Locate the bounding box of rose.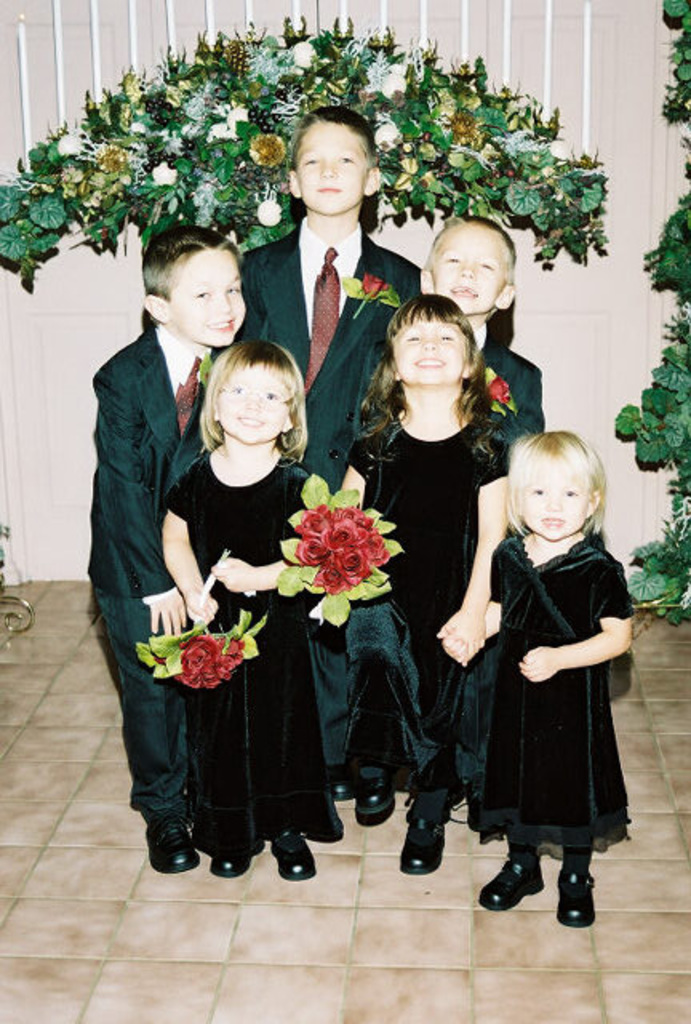
Bounding box: (x1=488, y1=378, x2=512, y2=398).
